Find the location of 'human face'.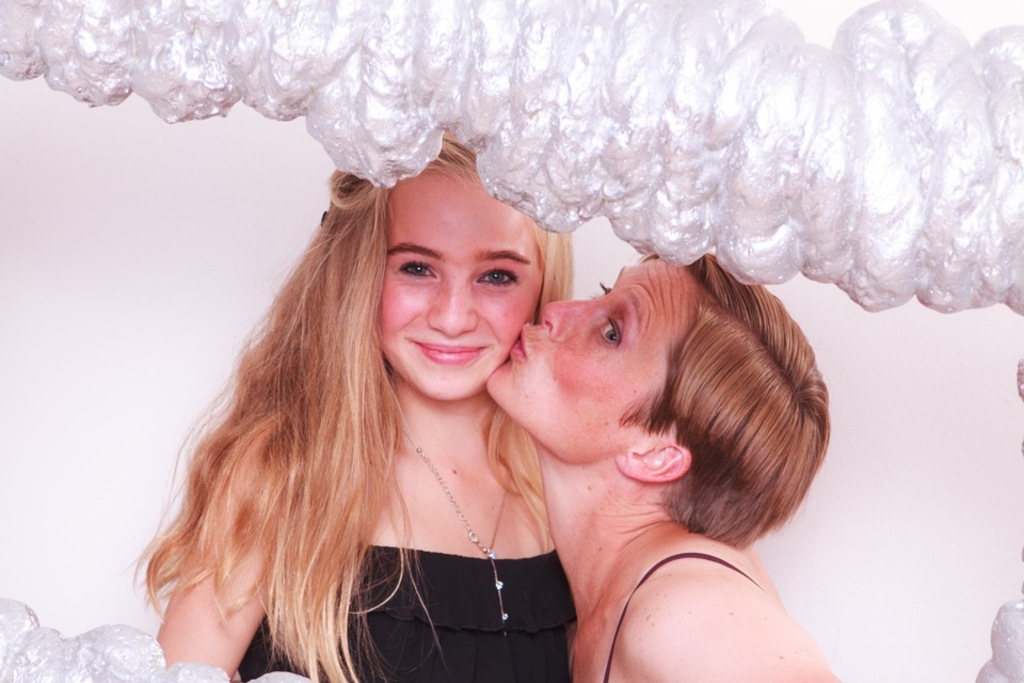
Location: (left=480, top=254, right=705, bottom=466).
